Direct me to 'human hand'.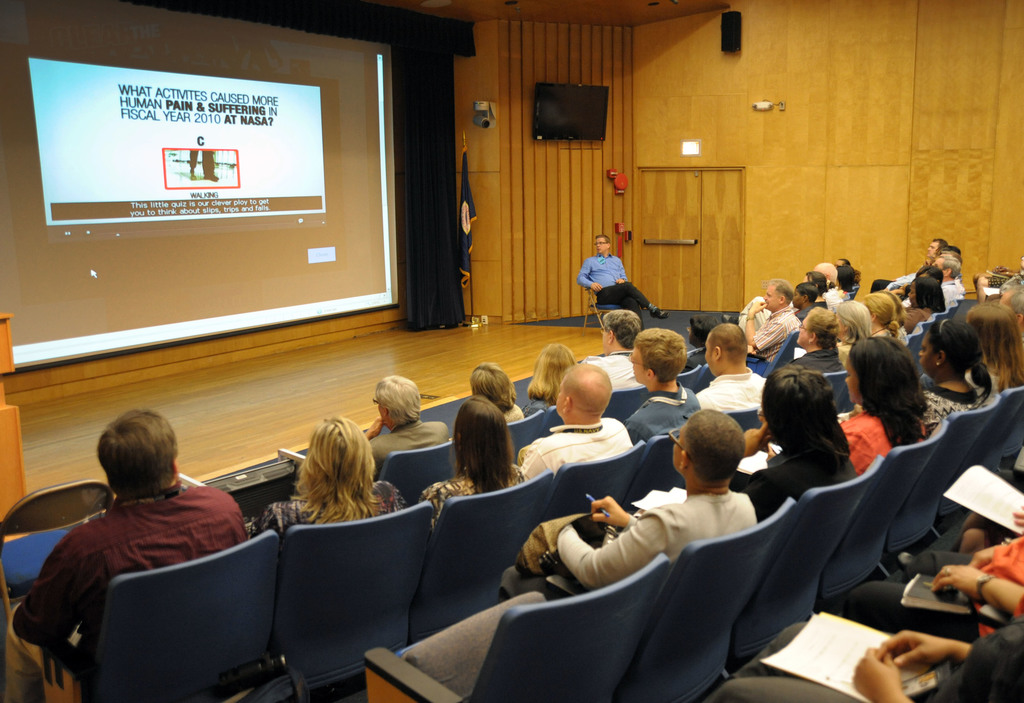
Direction: (left=849, top=643, right=903, bottom=702).
